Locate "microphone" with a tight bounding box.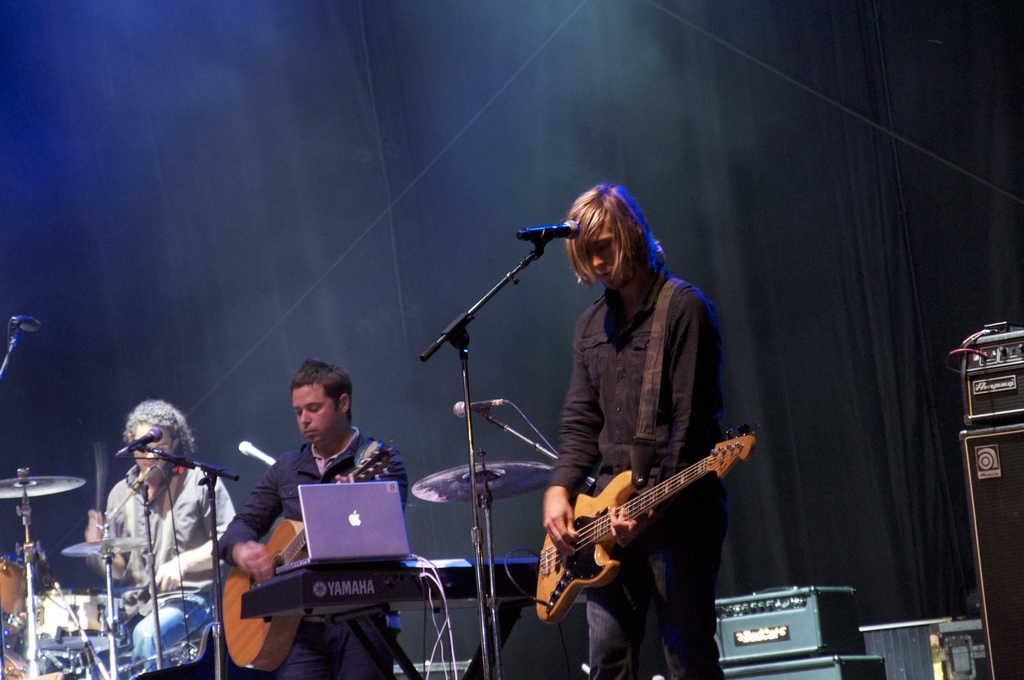
l=116, t=428, r=161, b=455.
